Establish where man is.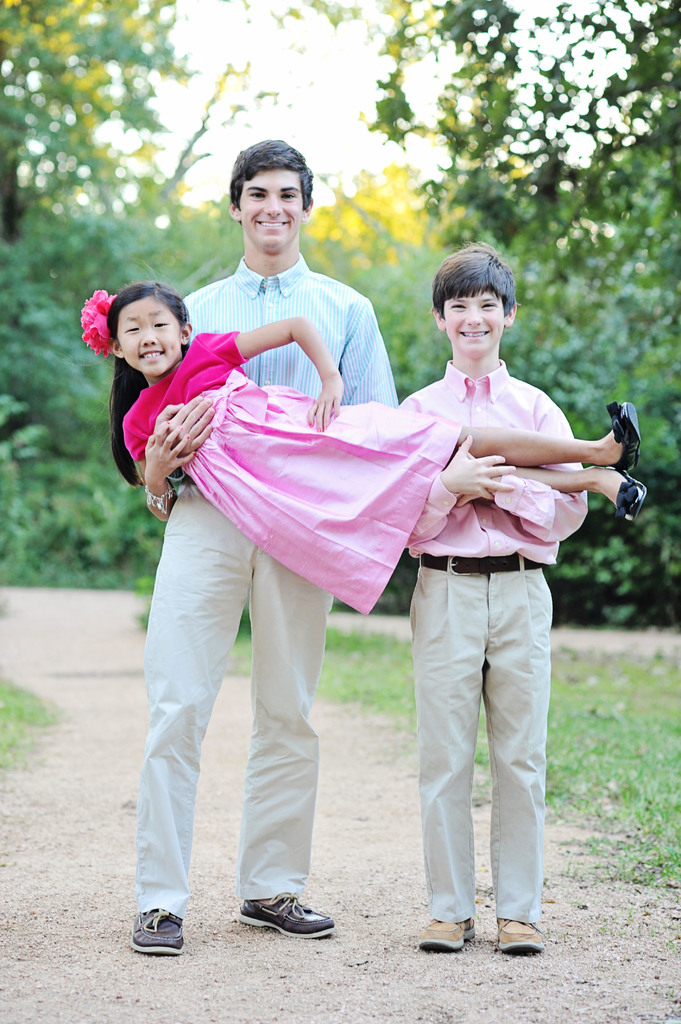
Established at [153, 186, 506, 913].
